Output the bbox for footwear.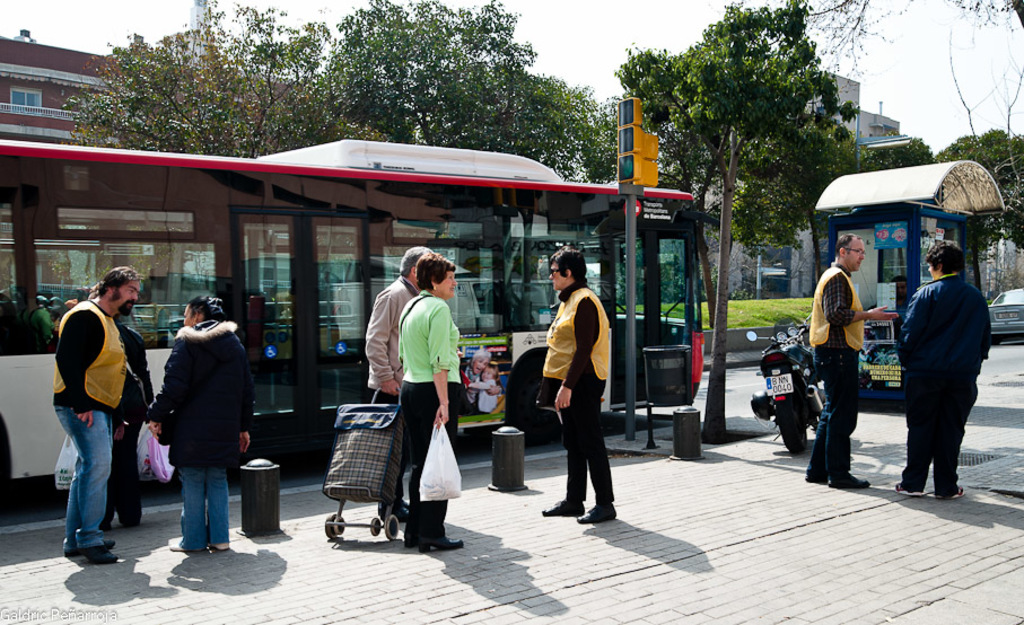
(204, 543, 229, 551).
